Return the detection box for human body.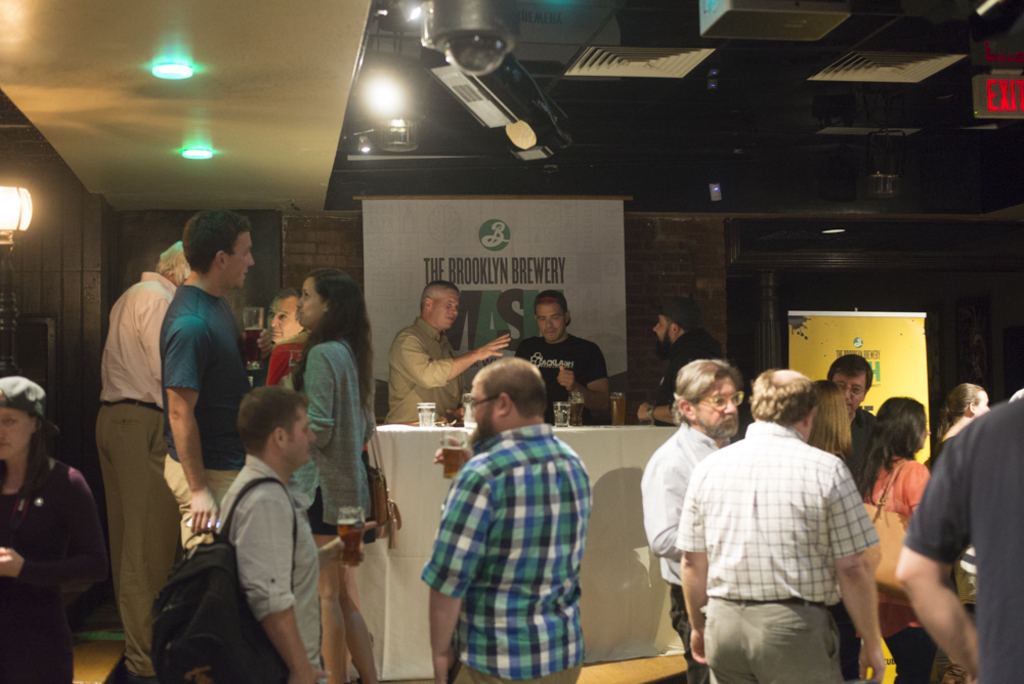
515 331 607 423.
